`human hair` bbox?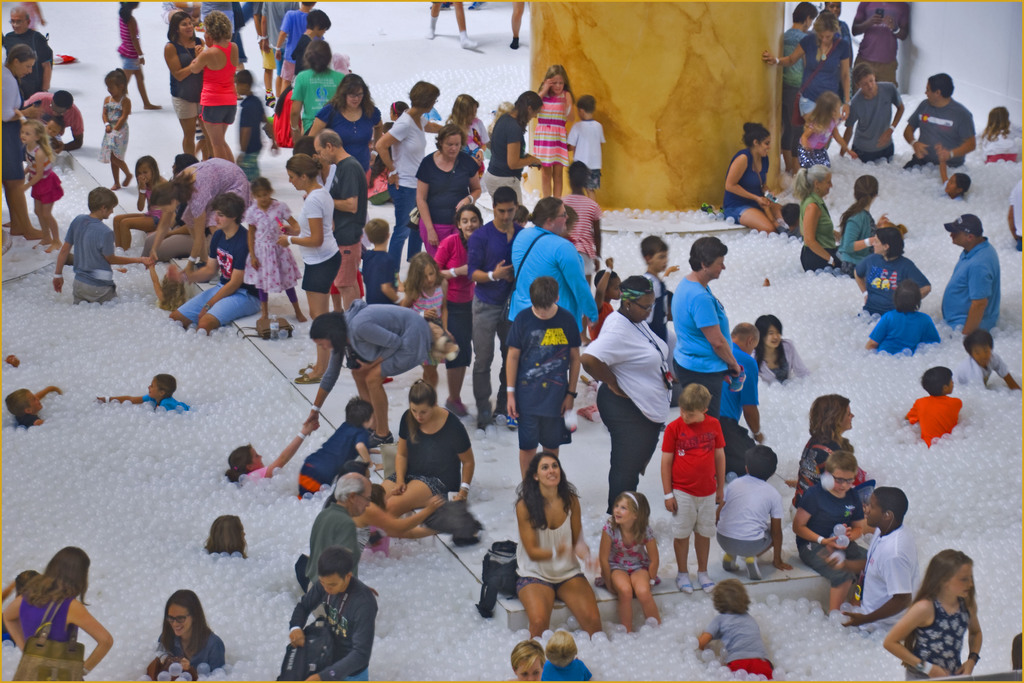
l=24, t=539, r=98, b=607
